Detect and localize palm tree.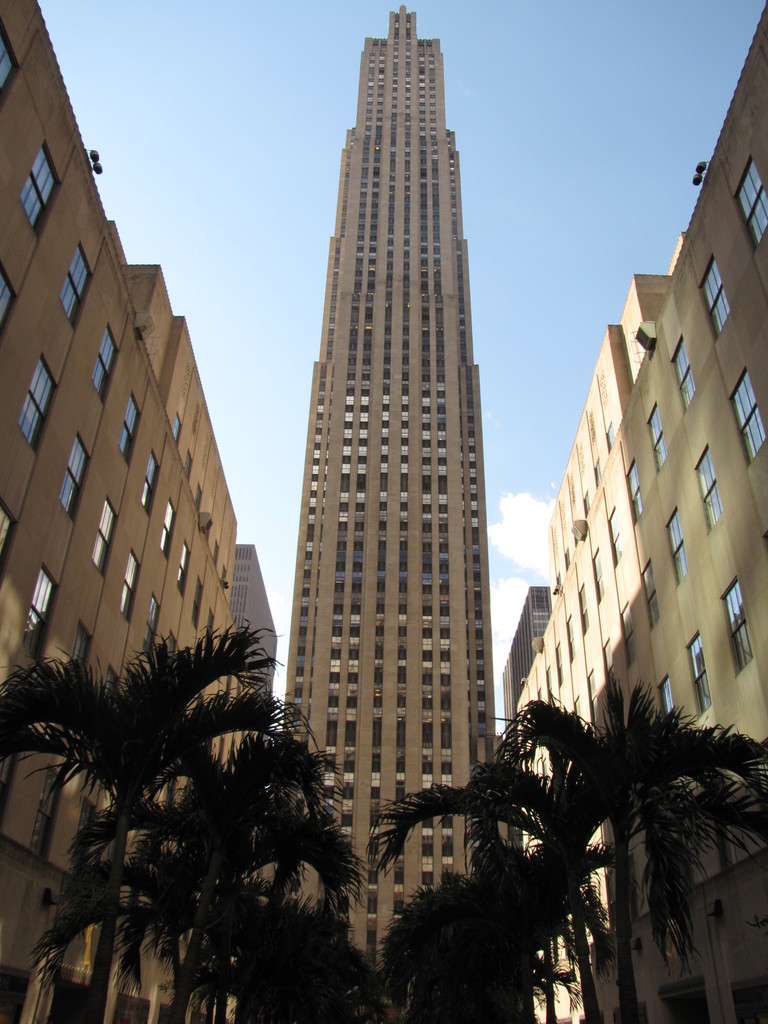
Localized at (x1=470, y1=657, x2=767, y2=1011).
